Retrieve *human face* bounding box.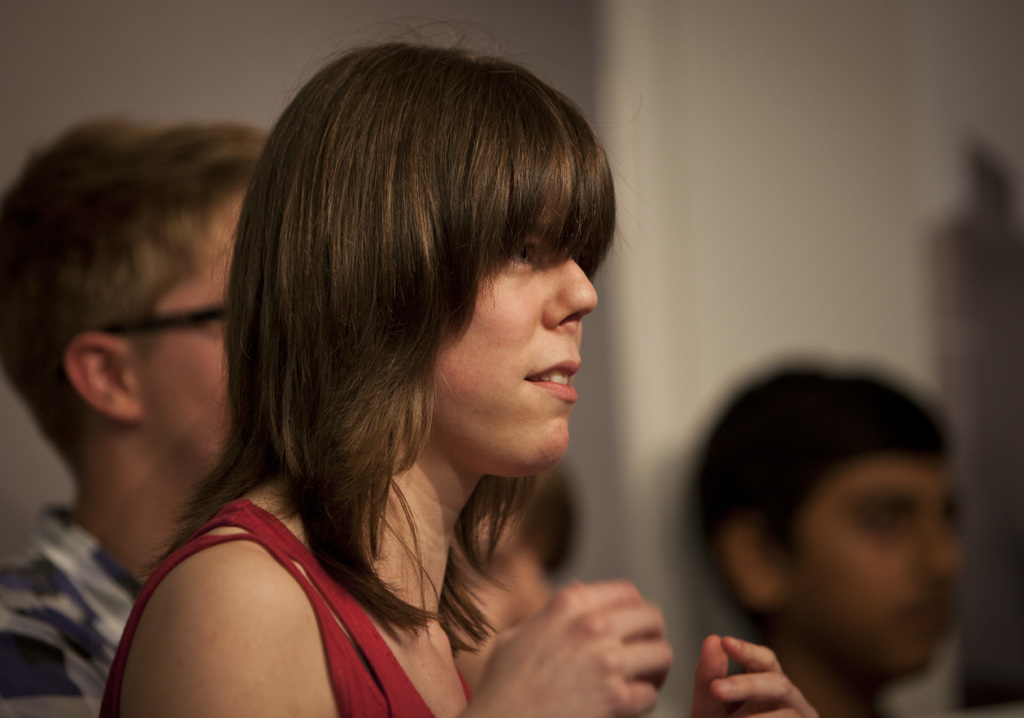
Bounding box: [435, 226, 595, 465].
